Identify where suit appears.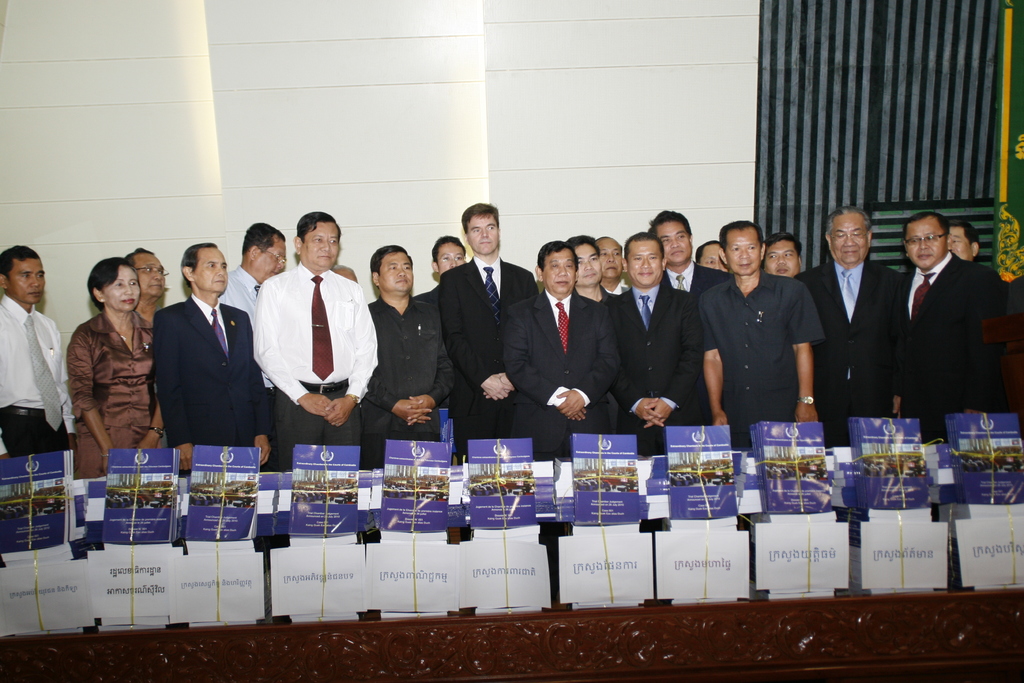
Appears at crop(413, 283, 455, 443).
